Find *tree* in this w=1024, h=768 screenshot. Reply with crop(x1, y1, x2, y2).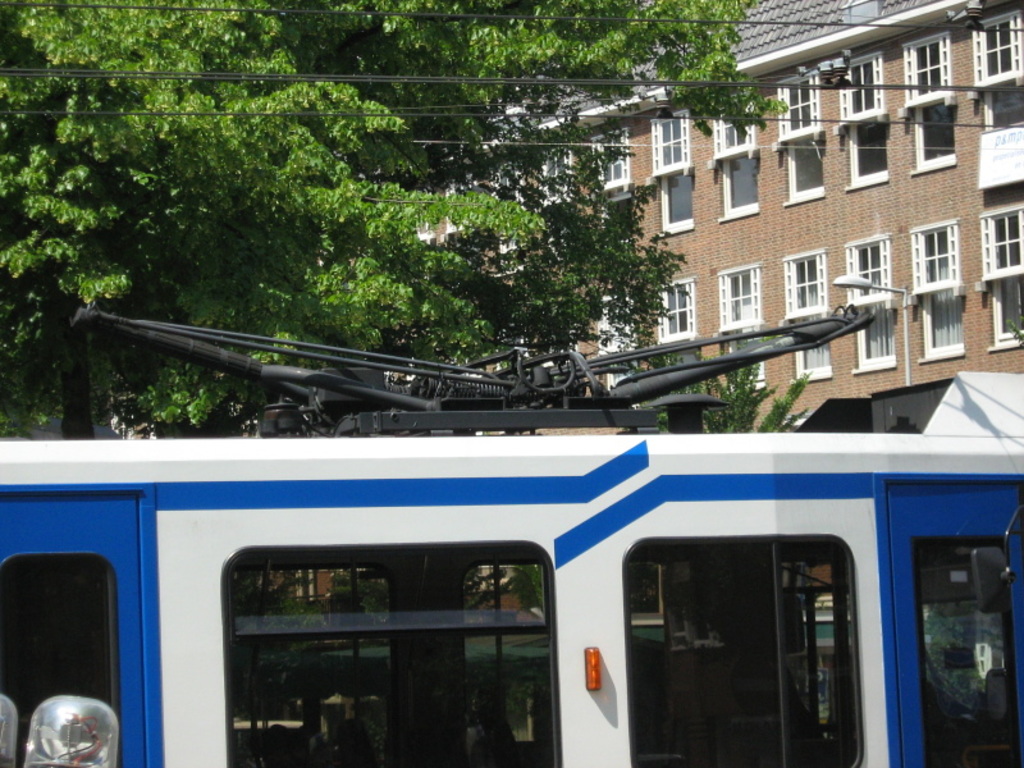
crop(0, 0, 792, 425).
